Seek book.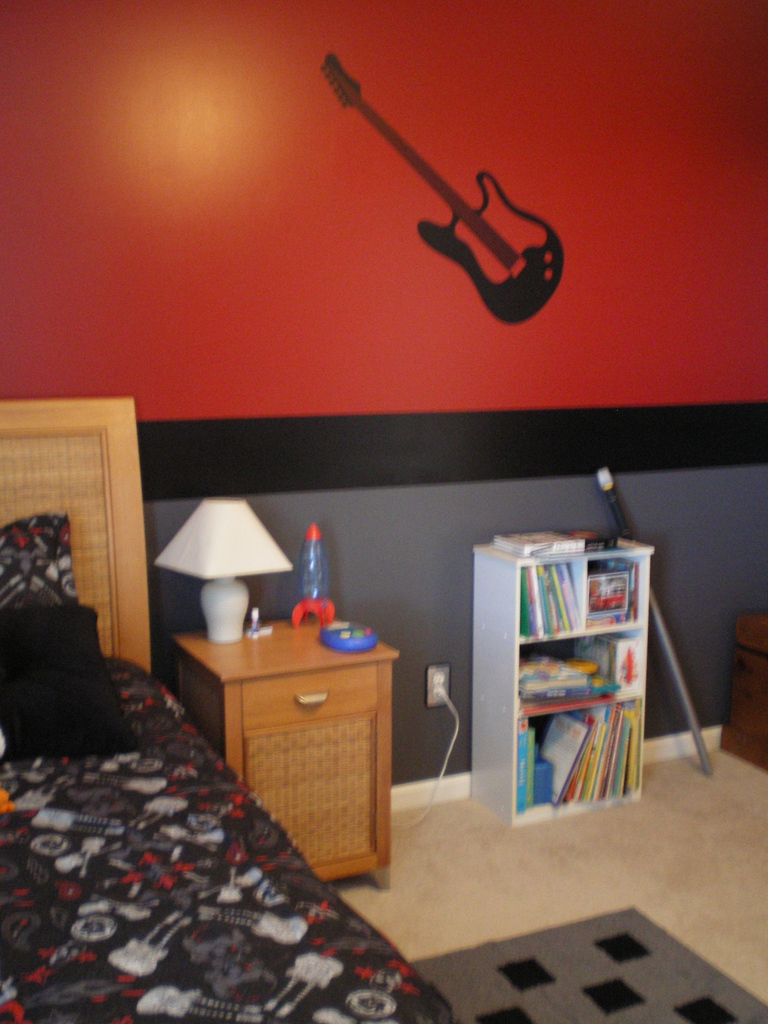
bbox=[492, 527, 616, 560].
